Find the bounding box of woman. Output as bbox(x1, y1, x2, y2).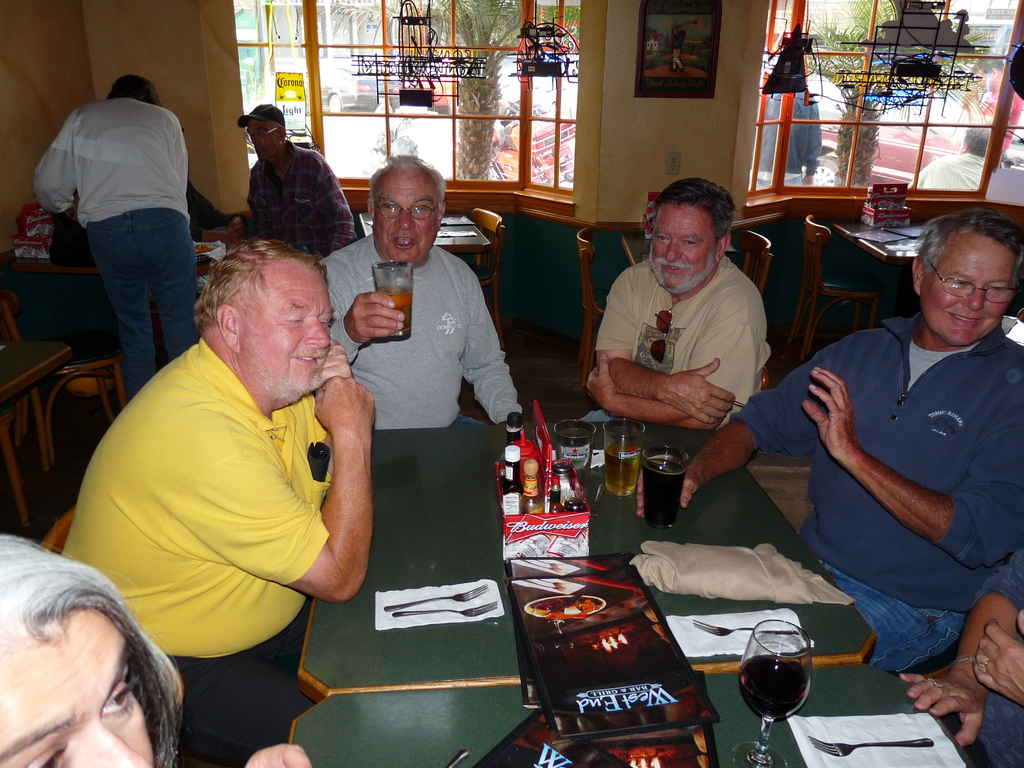
bbox(0, 534, 309, 767).
